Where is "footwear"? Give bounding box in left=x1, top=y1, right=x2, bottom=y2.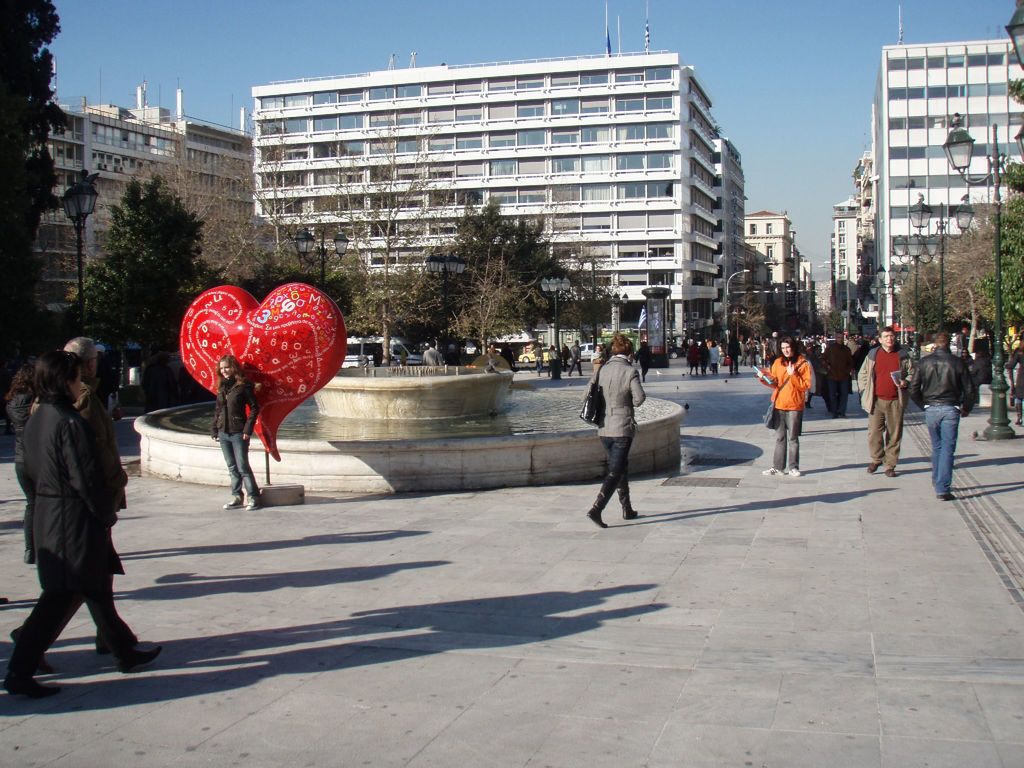
left=586, top=506, right=607, bottom=527.
